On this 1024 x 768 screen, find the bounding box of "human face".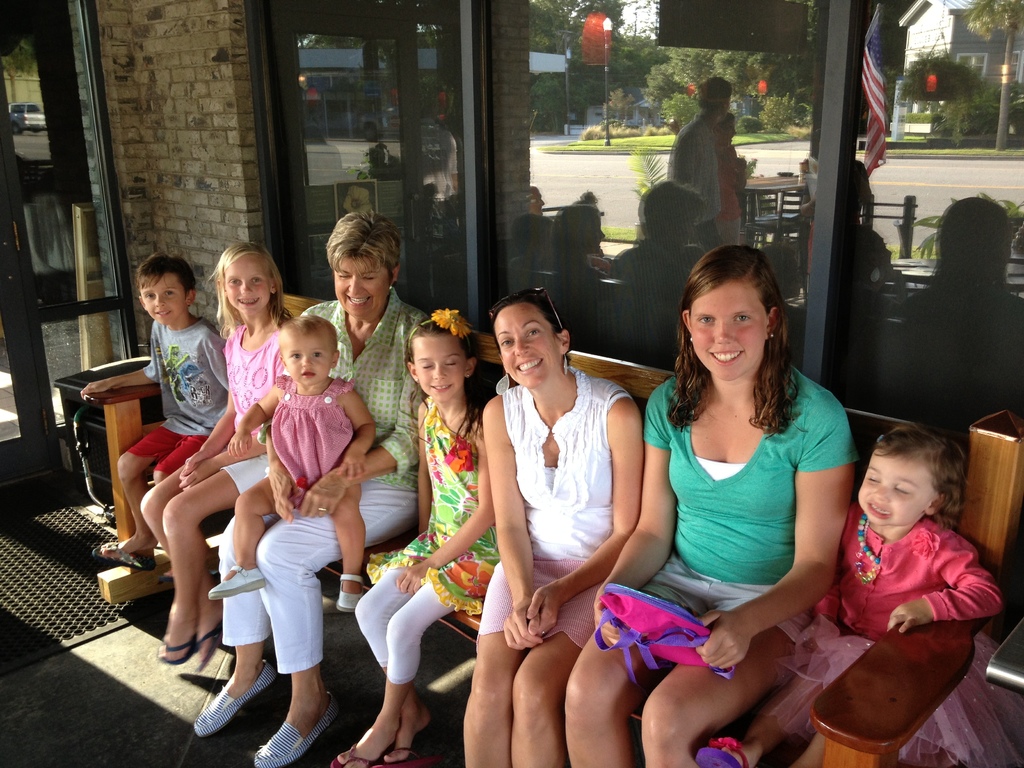
Bounding box: [719, 115, 738, 140].
